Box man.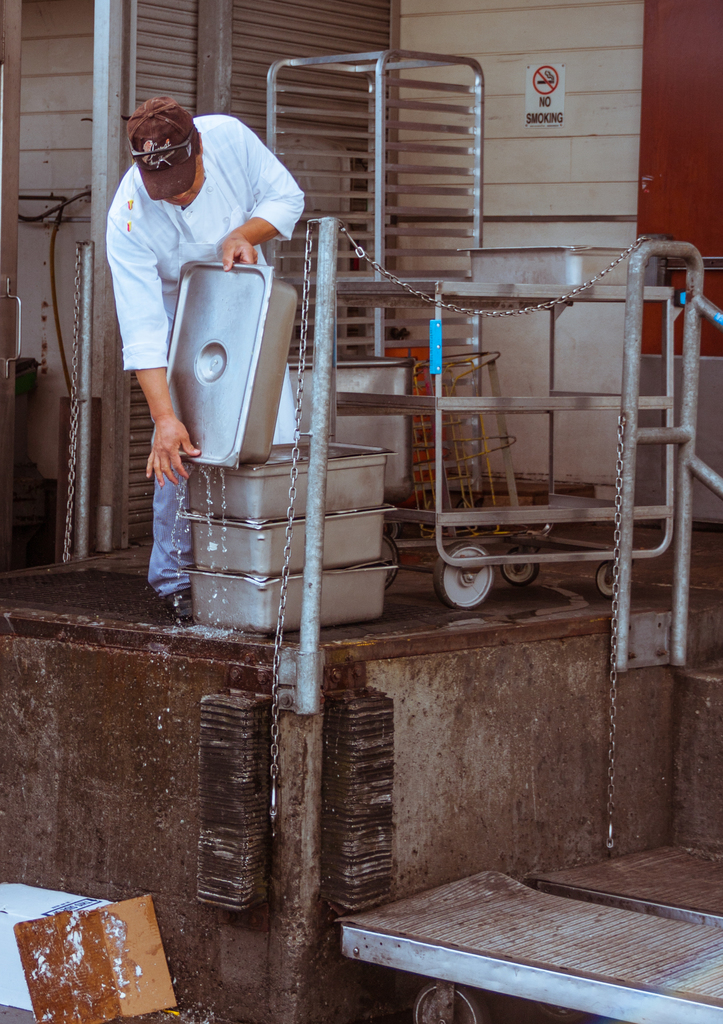
crop(83, 86, 317, 550).
